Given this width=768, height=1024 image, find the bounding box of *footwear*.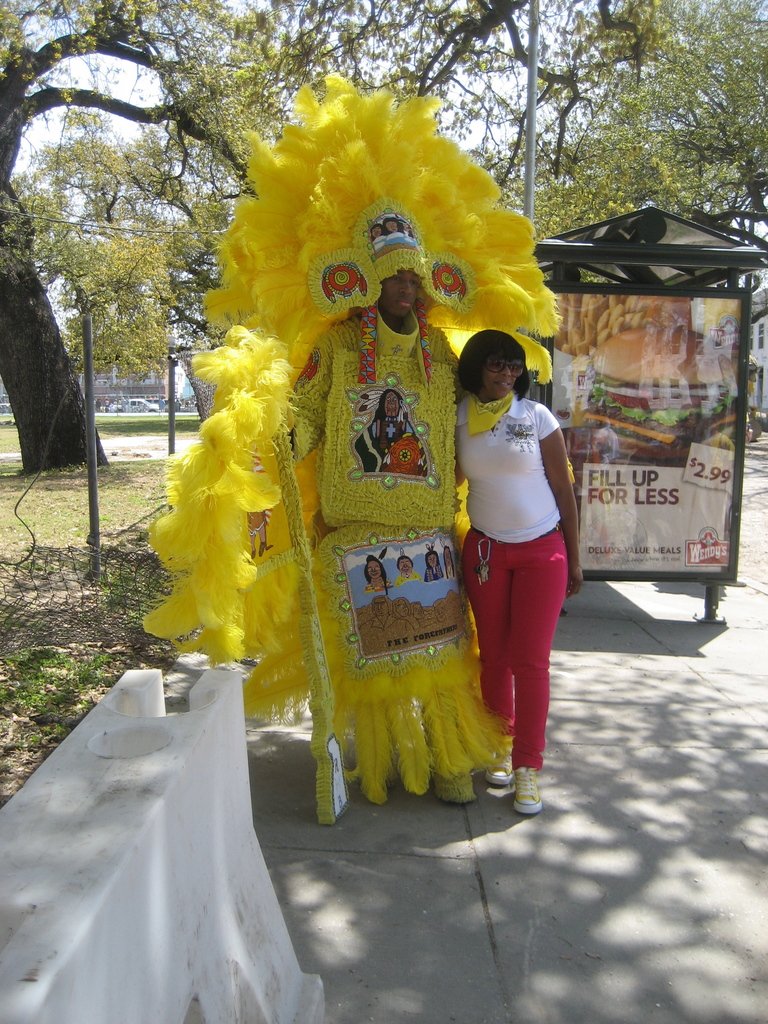
locate(499, 740, 562, 813).
